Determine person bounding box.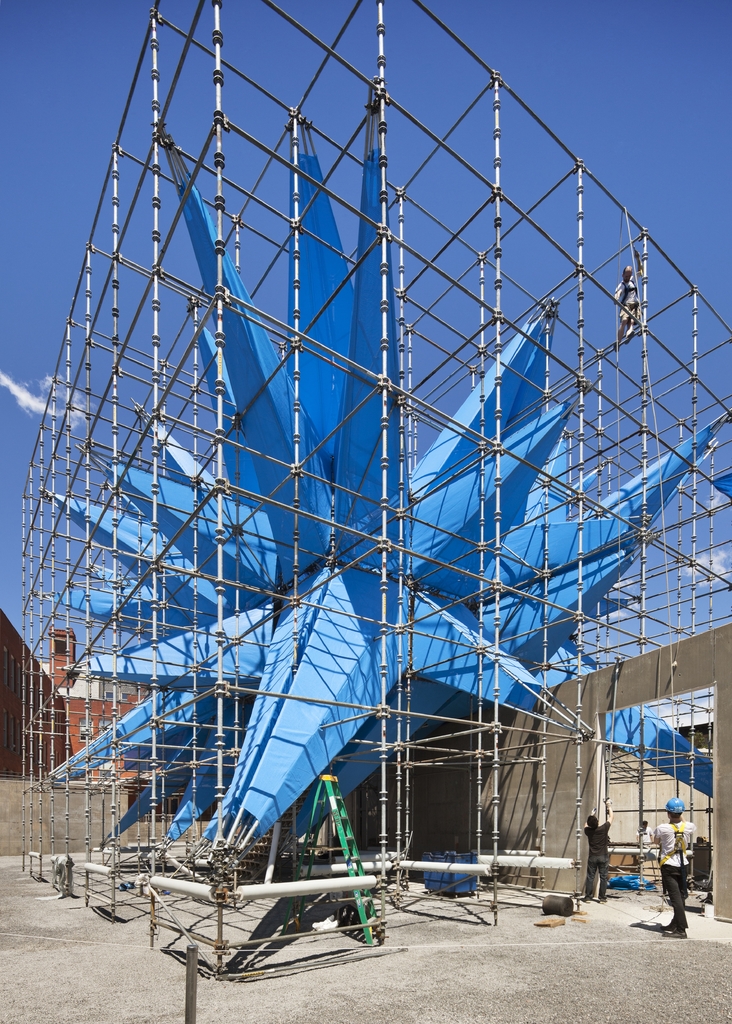
Determined: {"left": 659, "top": 792, "right": 699, "bottom": 935}.
